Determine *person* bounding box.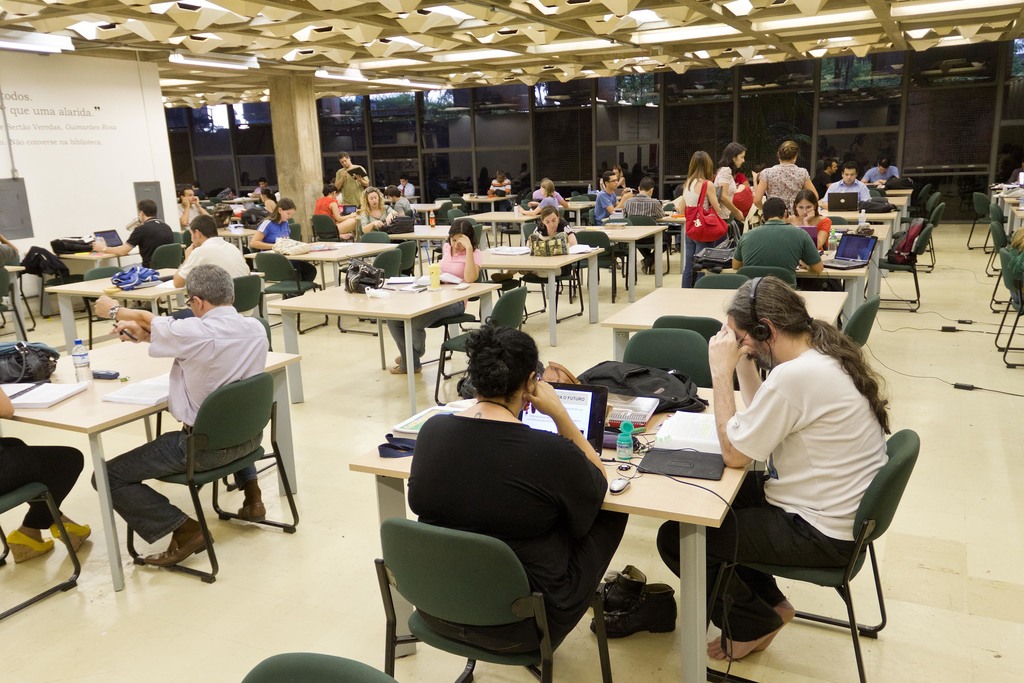
Determined: 89,262,270,567.
